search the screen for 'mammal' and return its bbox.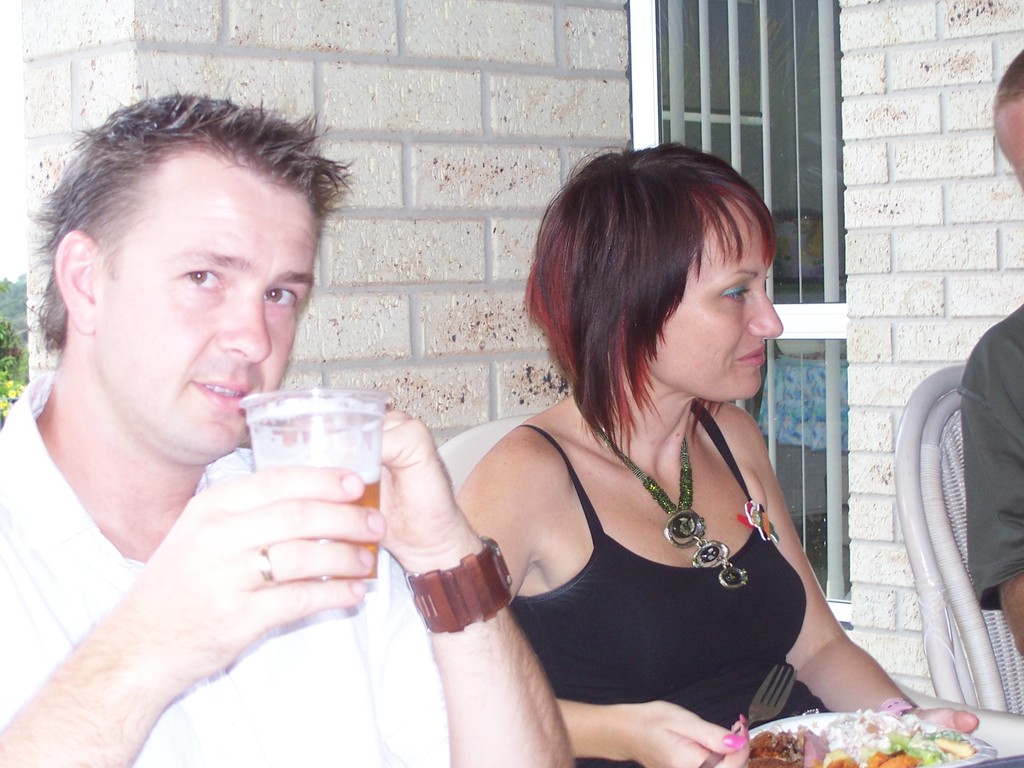
Found: box(1, 103, 515, 764).
